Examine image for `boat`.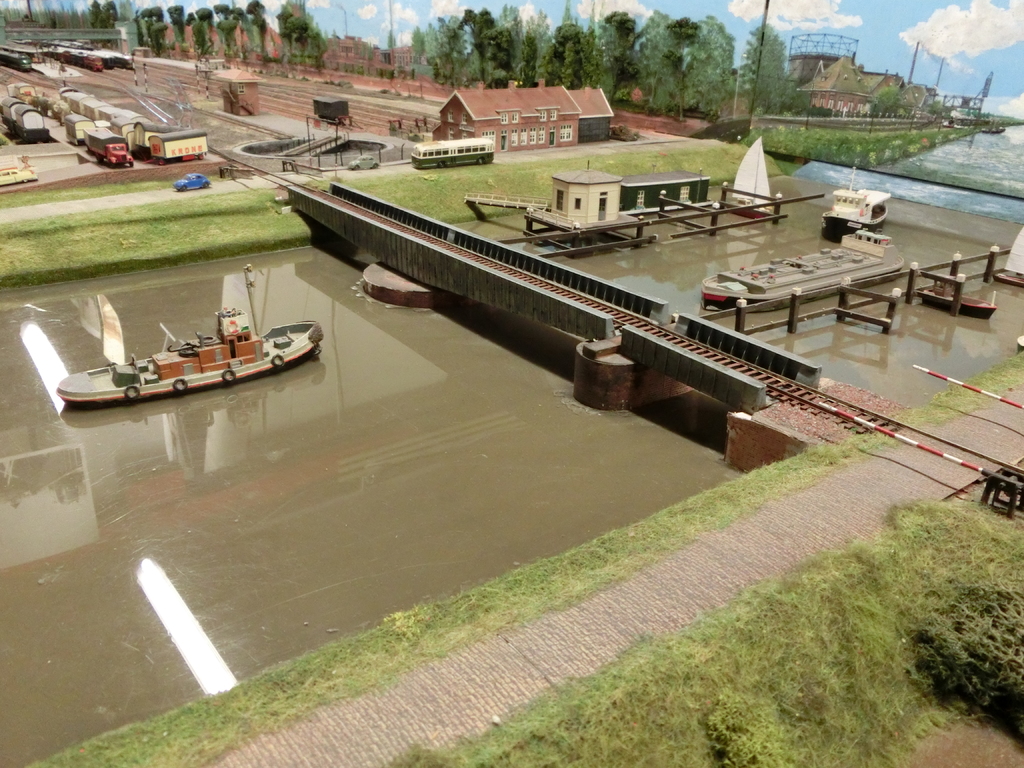
Examination result: bbox=(52, 292, 320, 401).
